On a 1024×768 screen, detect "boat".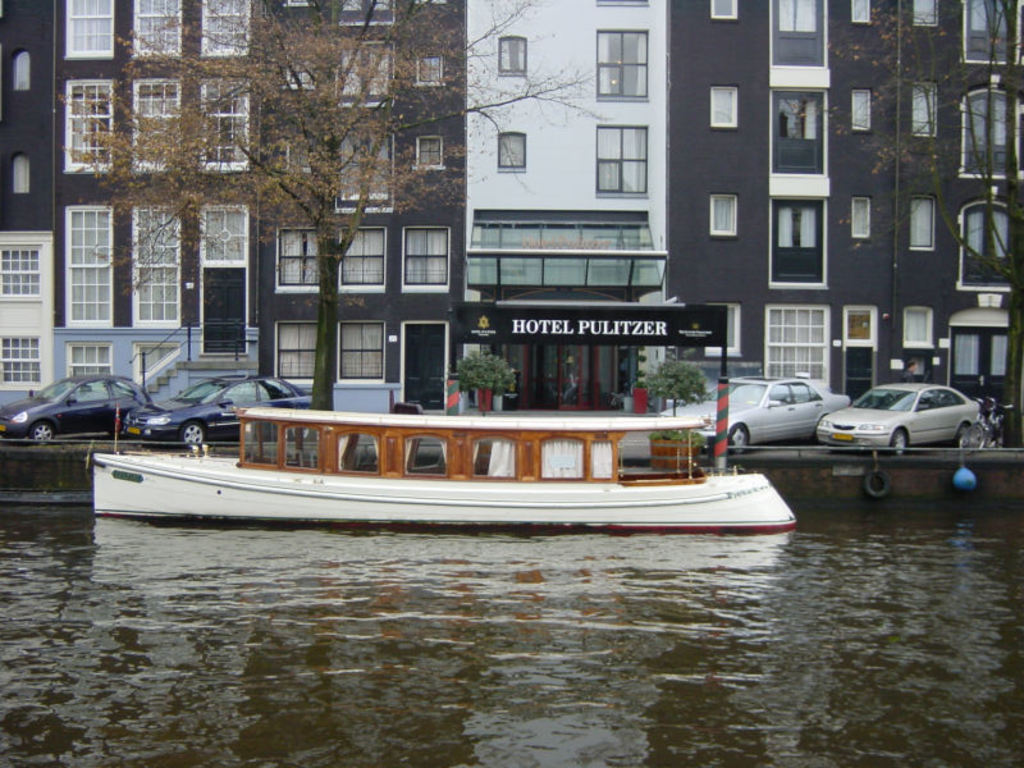
crop(125, 399, 809, 544).
